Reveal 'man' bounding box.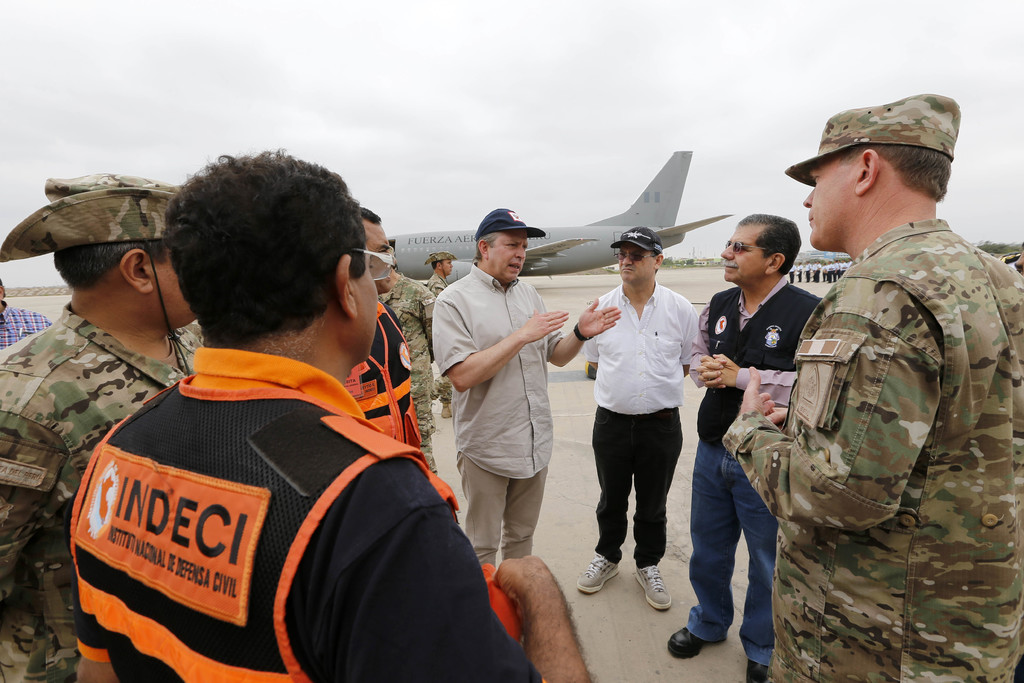
Revealed: <box>581,241,708,609</box>.
